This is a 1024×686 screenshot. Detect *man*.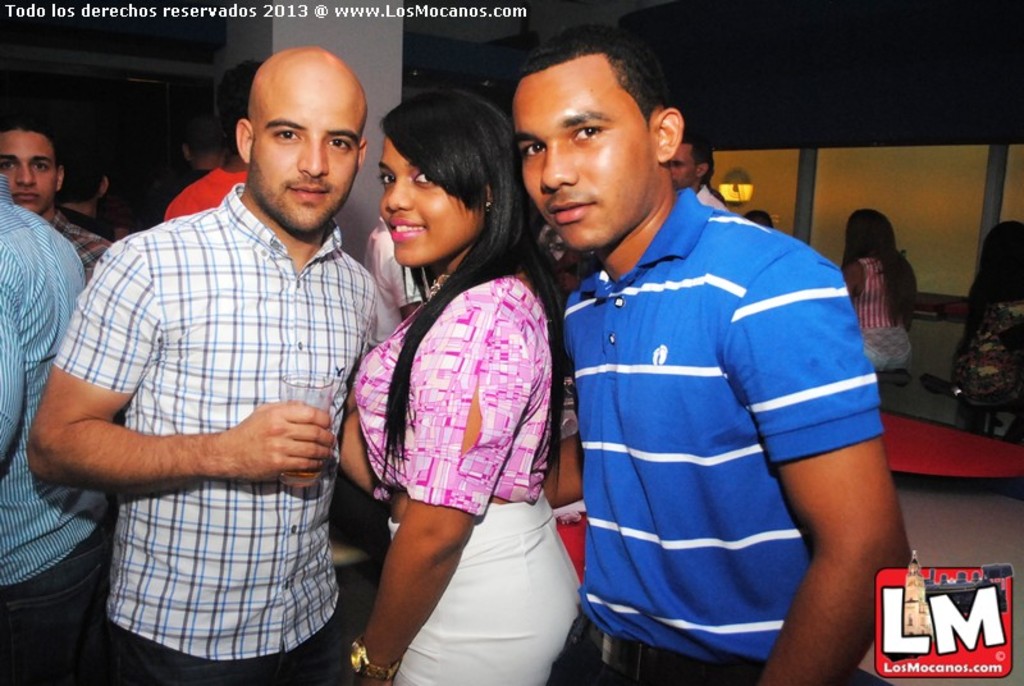
BBox(24, 46, 380, 685).
